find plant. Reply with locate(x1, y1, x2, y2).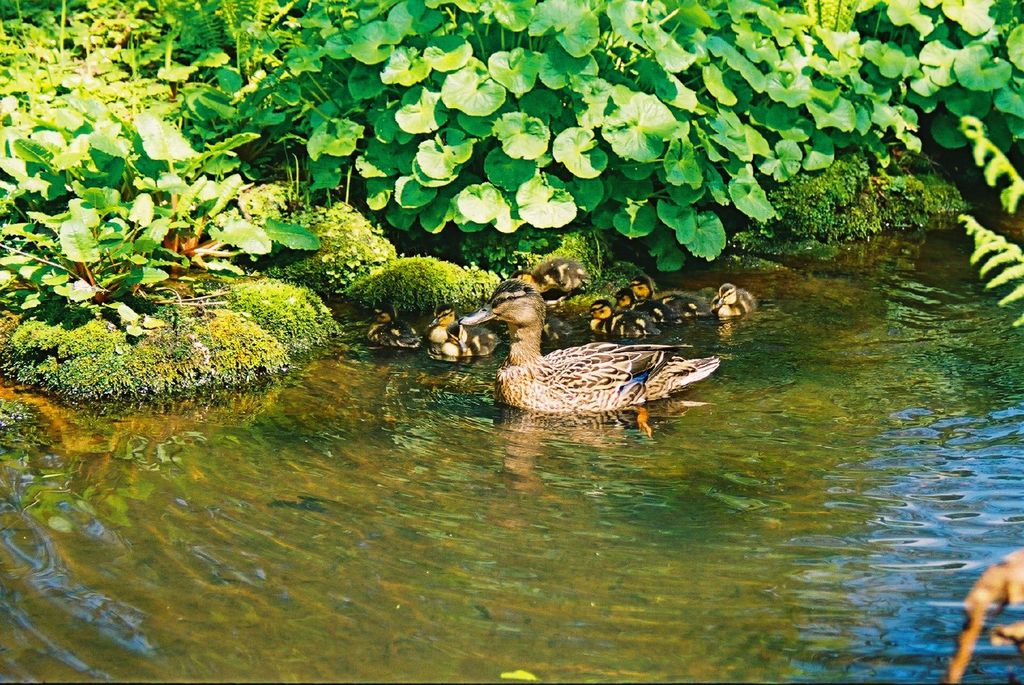
locate(379, 240, 484, 306).
